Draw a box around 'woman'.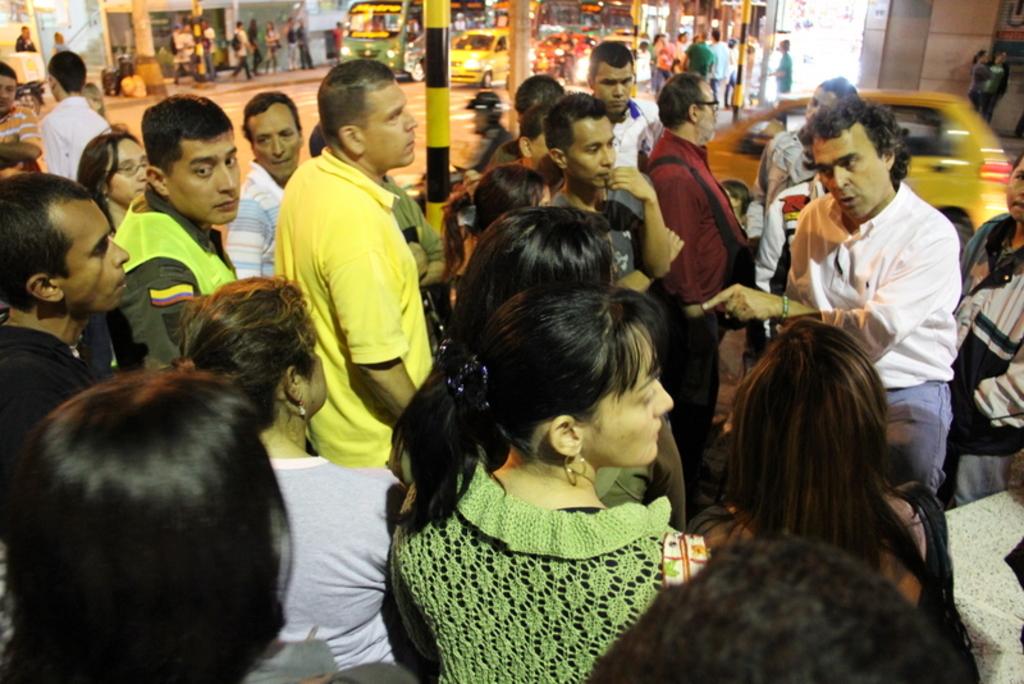
{"left": 261, "top": 20, "right": 283, "bottom": 76}.
